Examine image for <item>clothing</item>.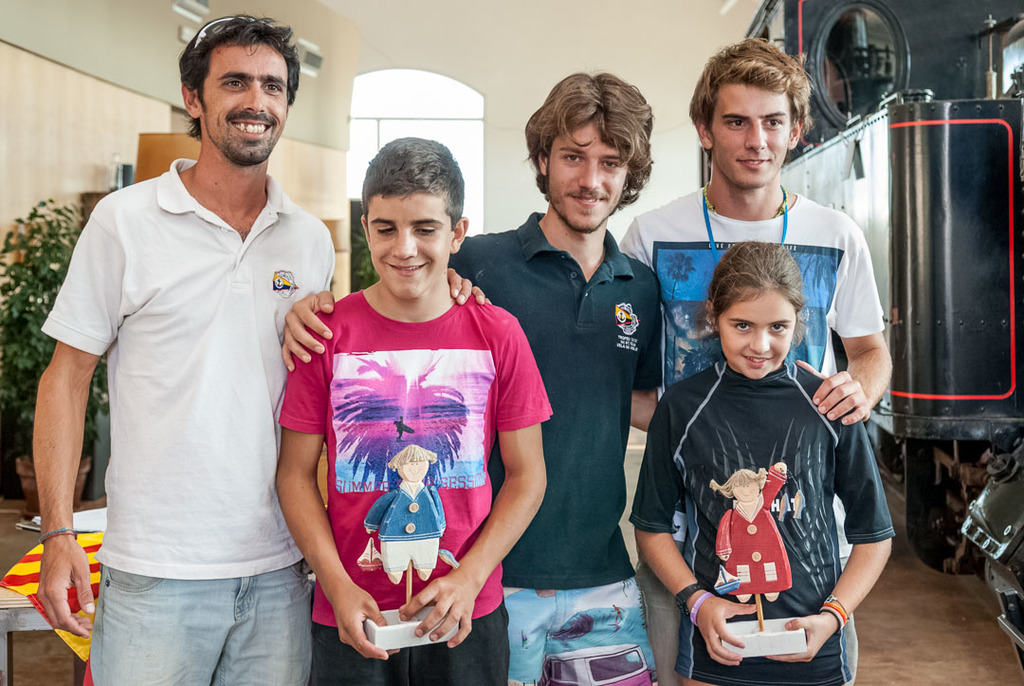
Examination result: box=[274, 288, 552, 621].
